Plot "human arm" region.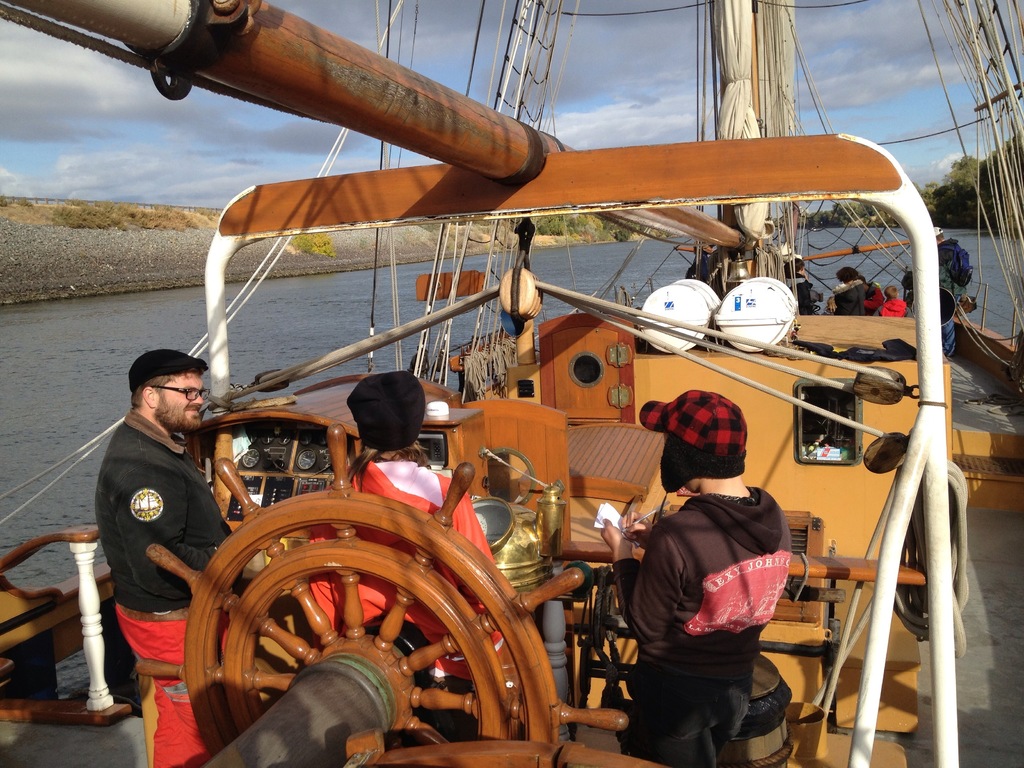
Plotted at 118 460 267 595.
